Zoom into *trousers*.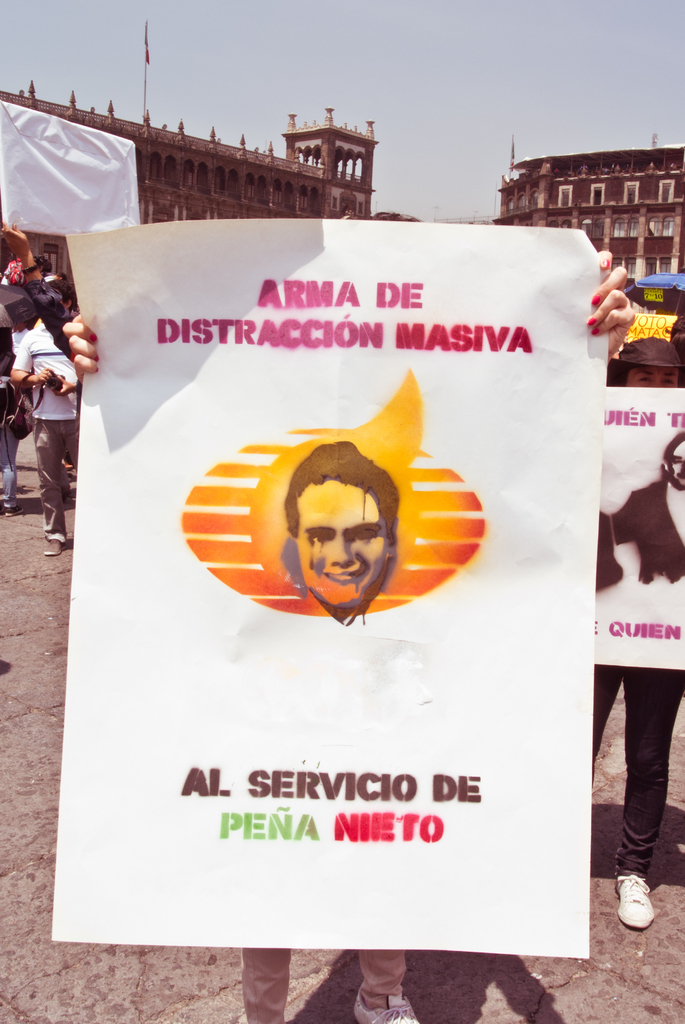
Zoom target: (593,664,684,879).
